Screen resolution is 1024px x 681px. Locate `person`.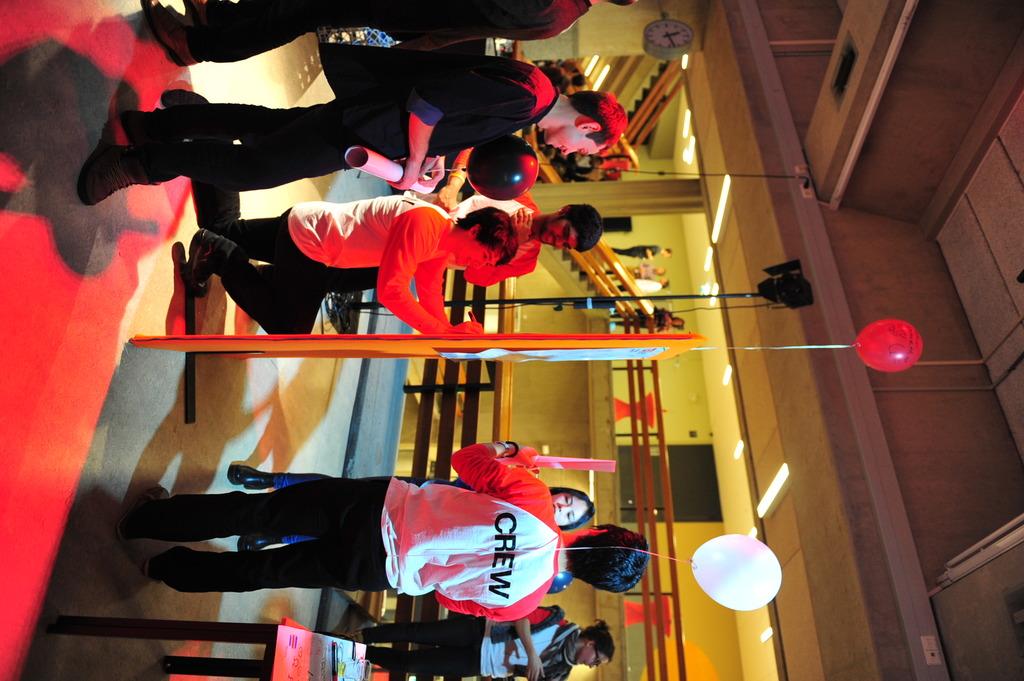
73,39,632,205.
